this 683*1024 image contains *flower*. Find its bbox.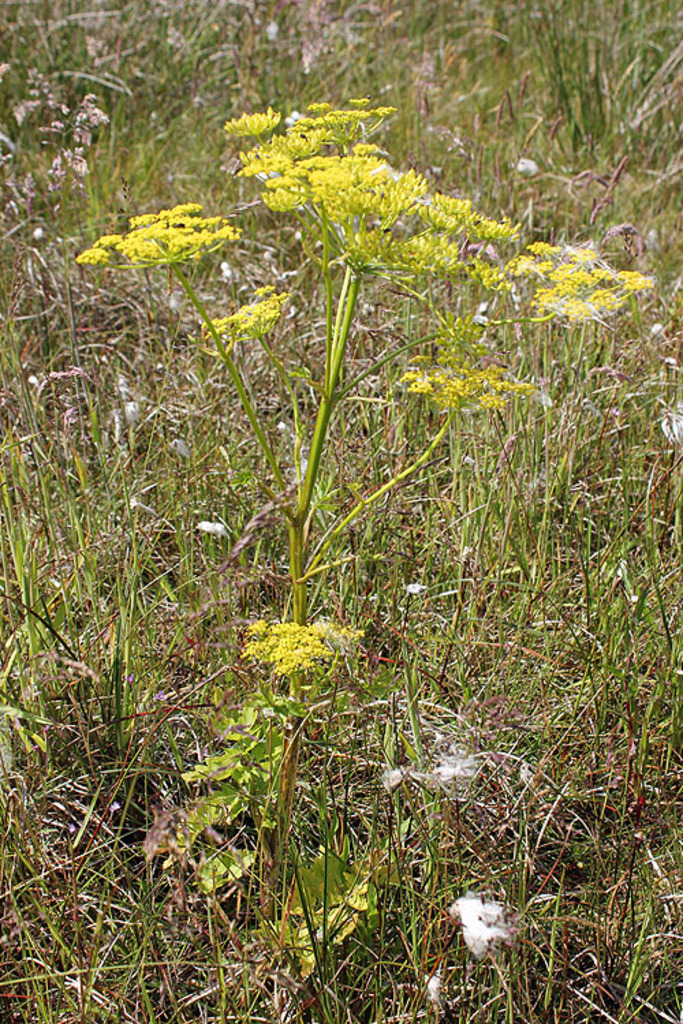
x1=438, y1=894, x2=527, y2=965.
